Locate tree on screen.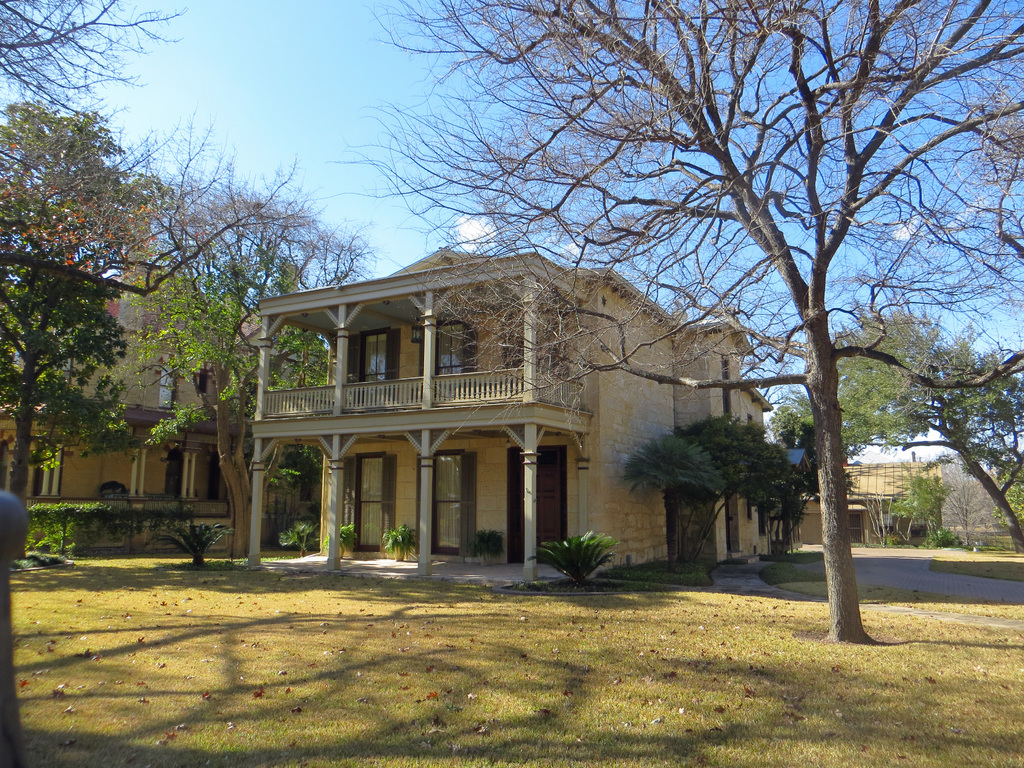
On screen at <region>365, 0, 1023, 646</region>.
